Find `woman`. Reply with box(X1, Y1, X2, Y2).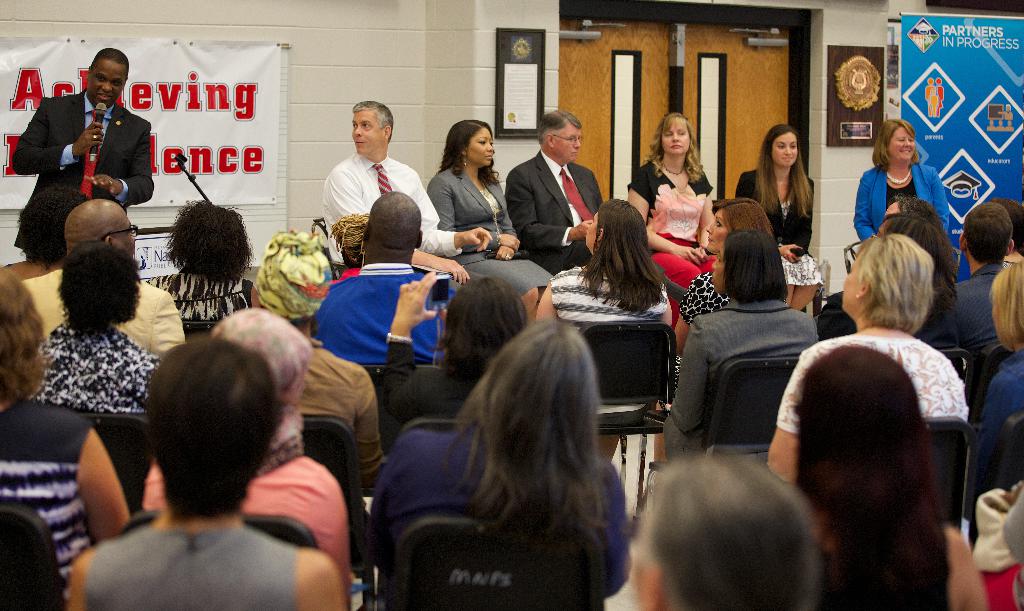
box(422, 108, 544, 315).
